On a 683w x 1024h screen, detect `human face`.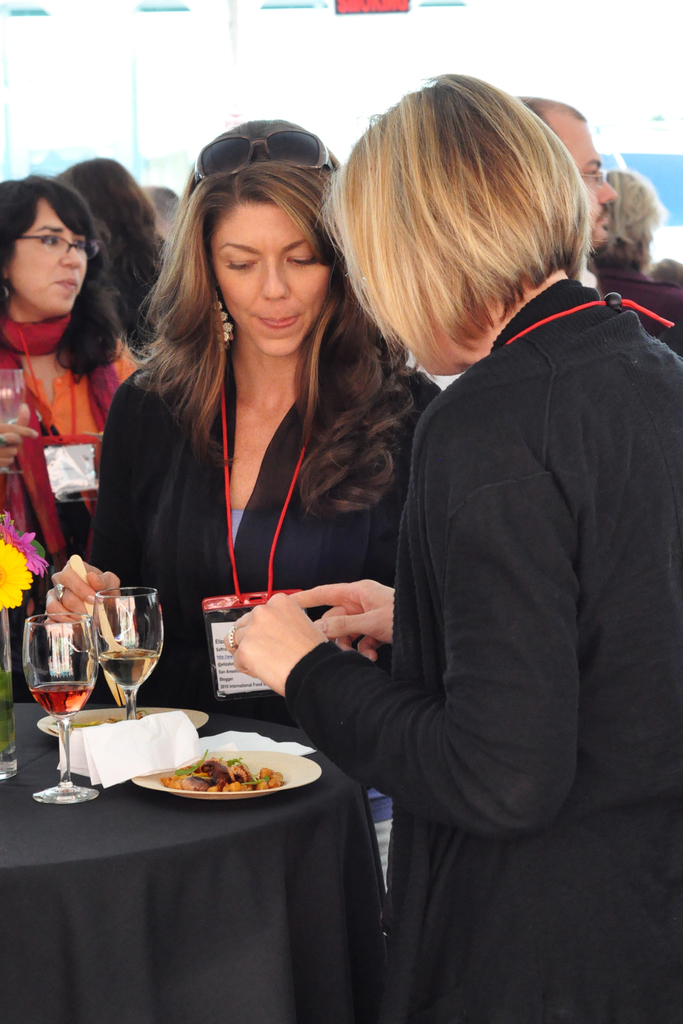
(3,198,91,319).
